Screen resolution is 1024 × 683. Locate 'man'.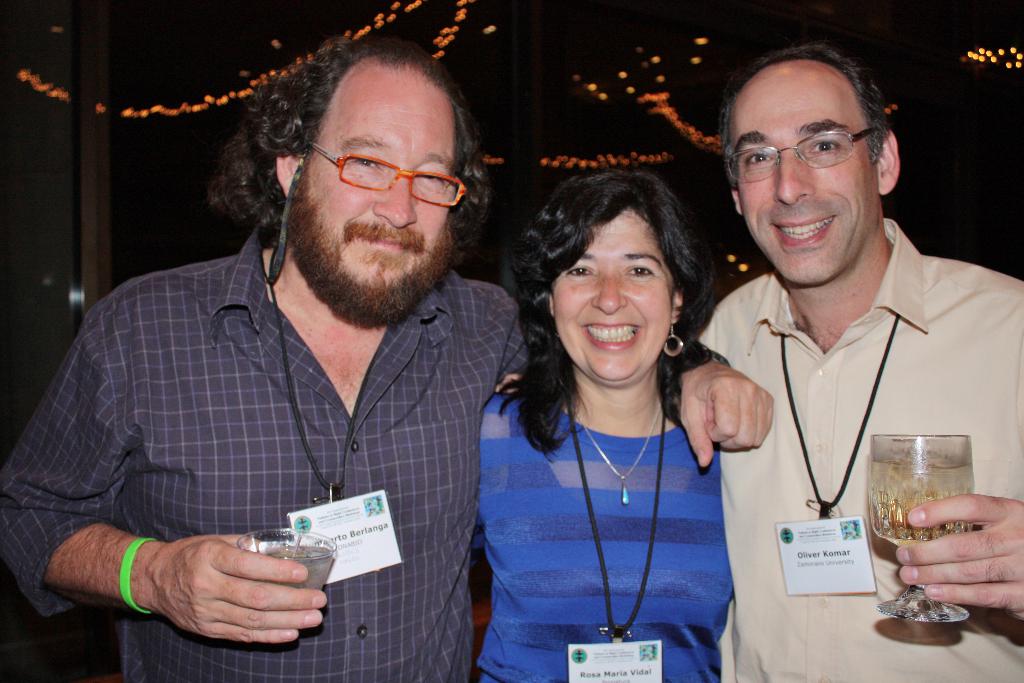
<bbox>680, 58, 997, 666</bbox>.
